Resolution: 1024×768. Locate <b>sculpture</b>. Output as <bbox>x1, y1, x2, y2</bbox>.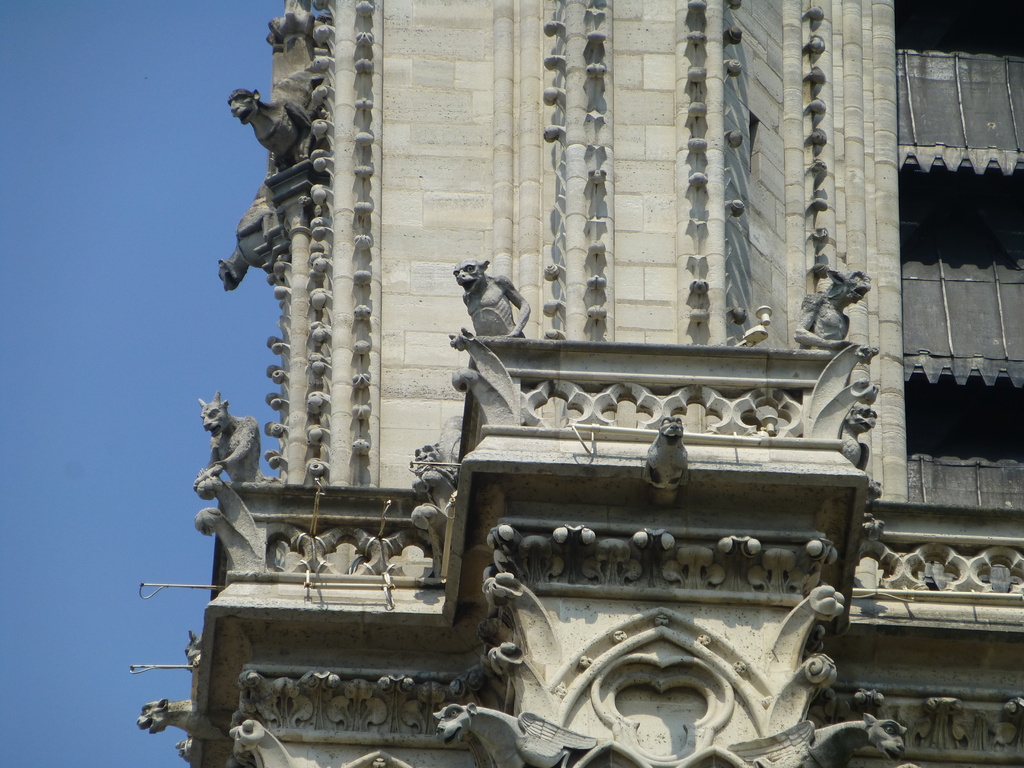
<bbox>426, 249, 580, 446</bbox>.
